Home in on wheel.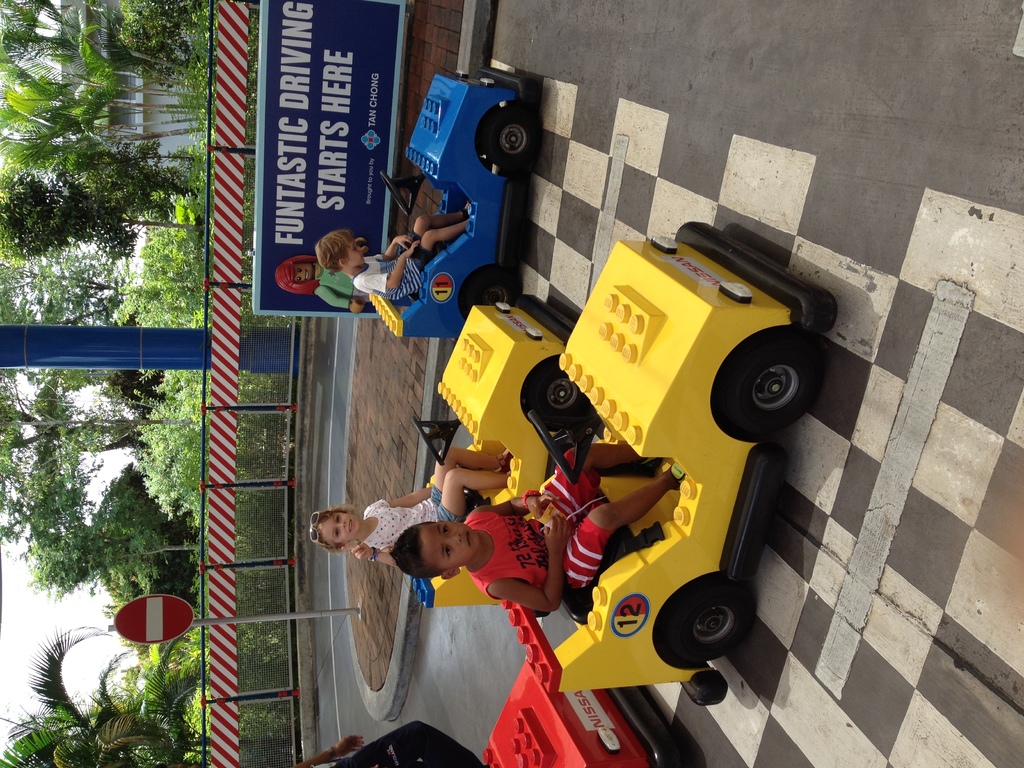
Homed in at {"left": 467, "top": 266, "right": 514, "bottom": 305}.
